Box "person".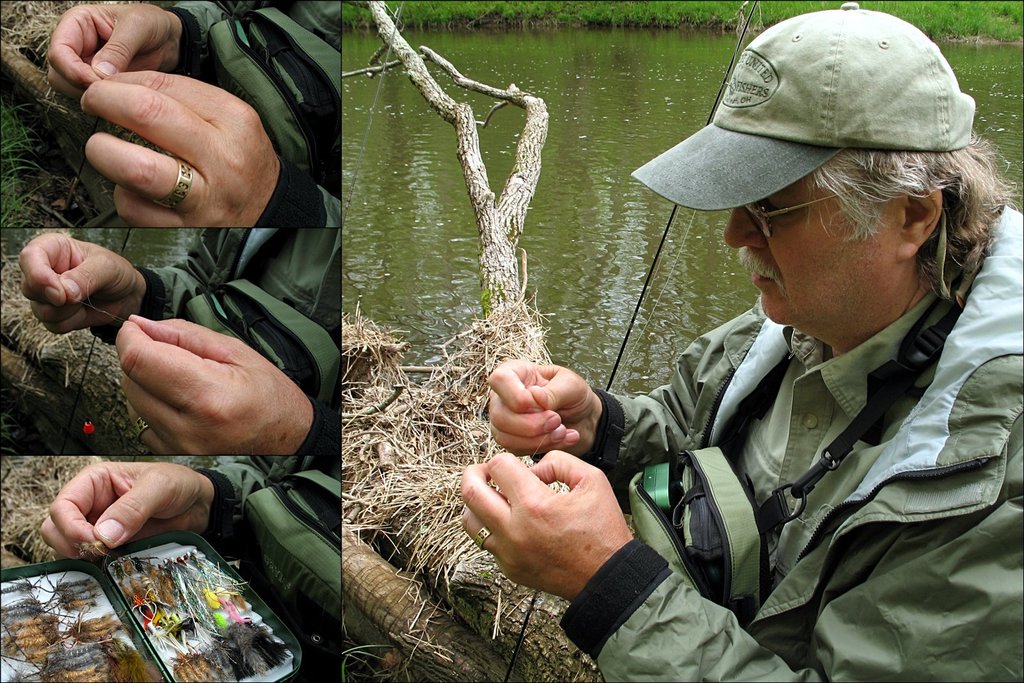
464:74:1009:662.
